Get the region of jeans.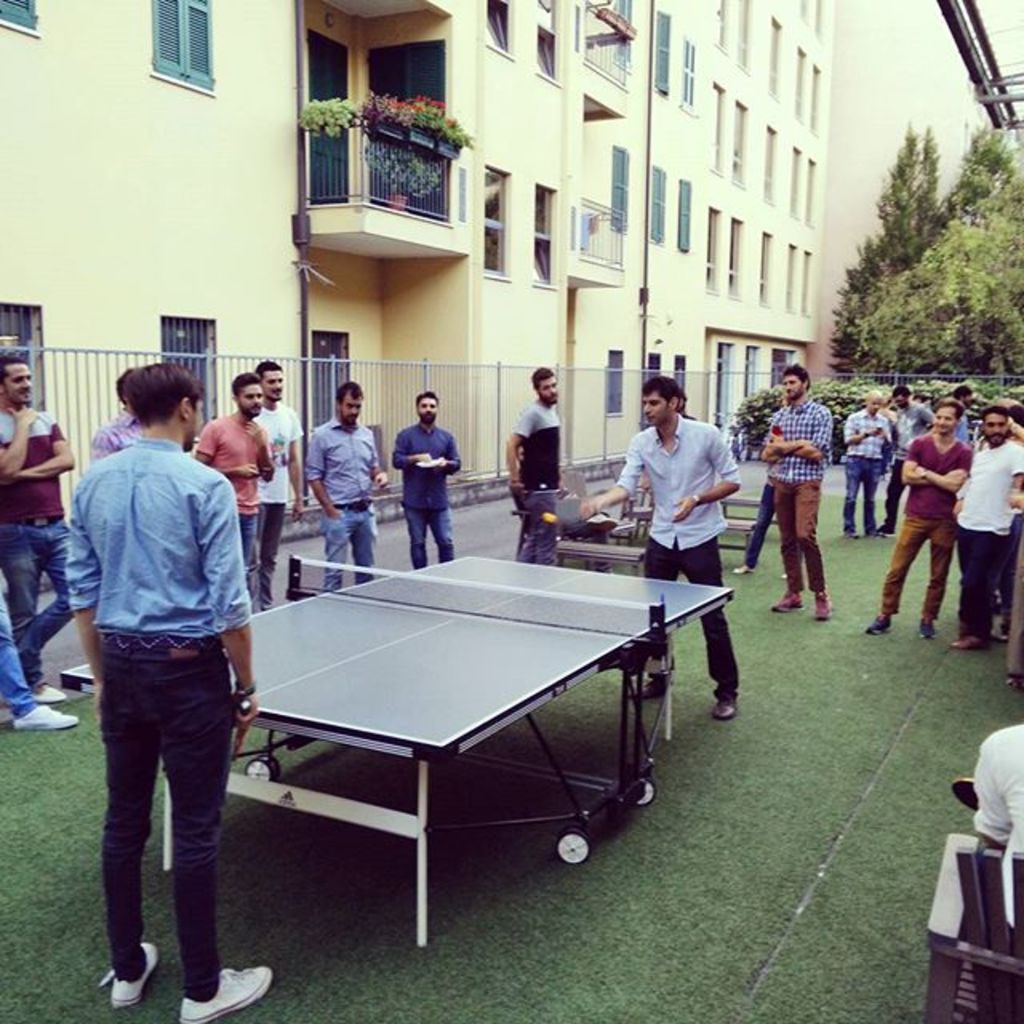
[x1=0, y1=566, x2=37, y2=728].
